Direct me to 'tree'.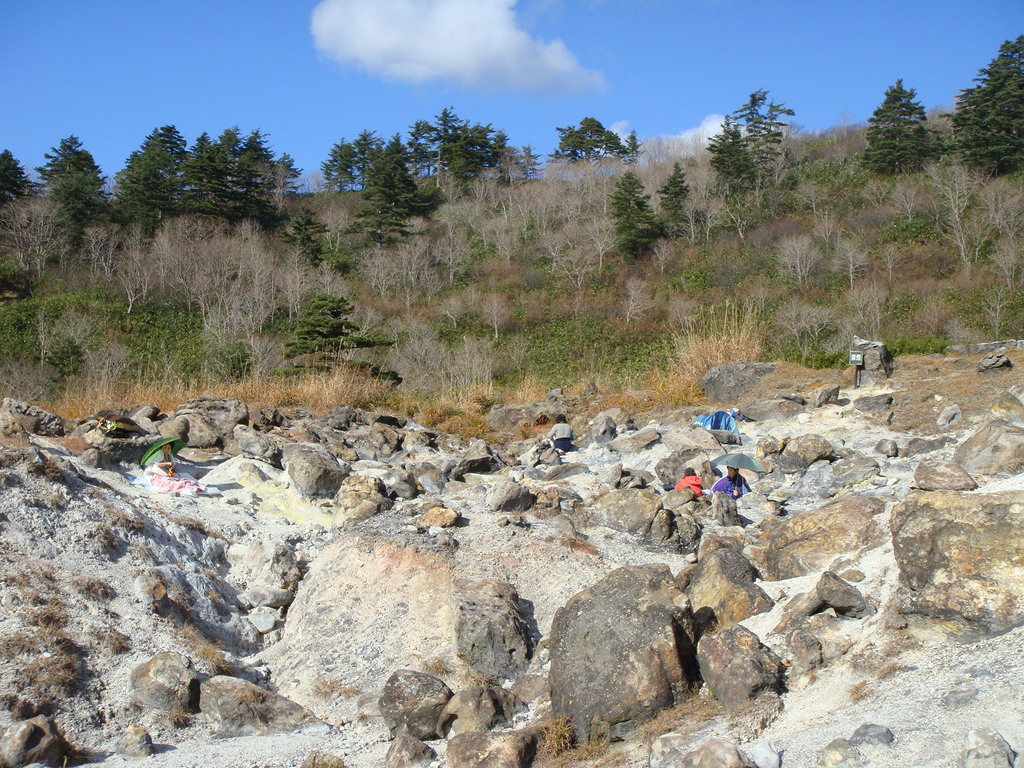
Direction: box=[240, 129, 307, 216].
